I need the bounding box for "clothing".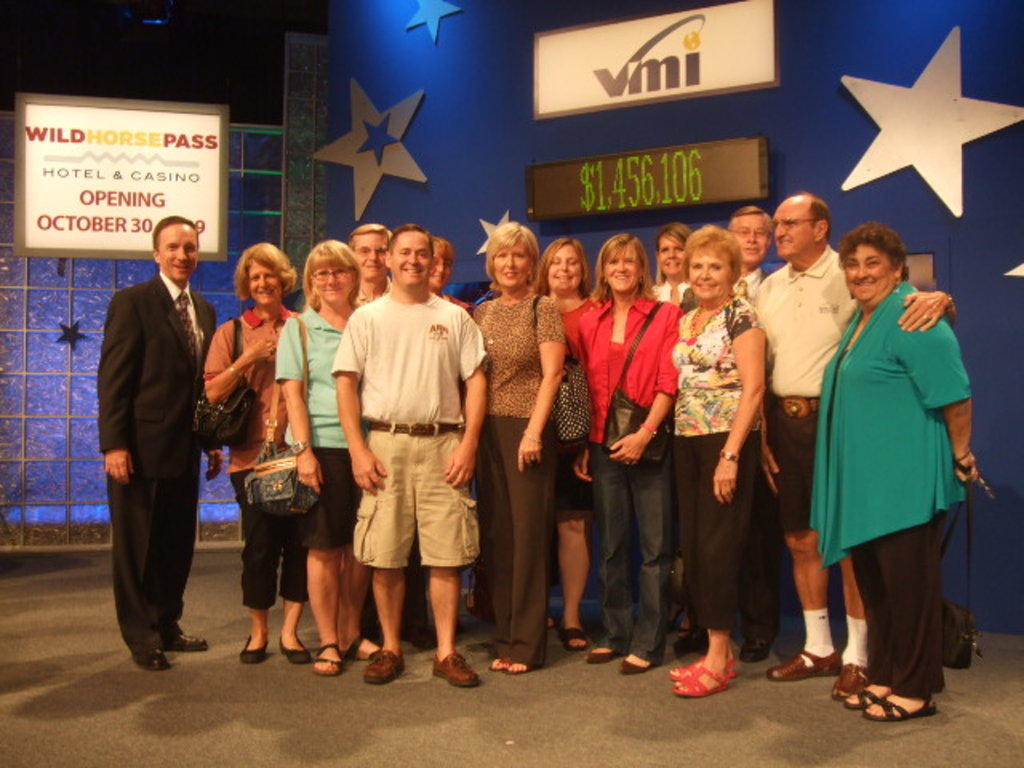
Here it is: <region>694, 259, 773, 656</region>.
